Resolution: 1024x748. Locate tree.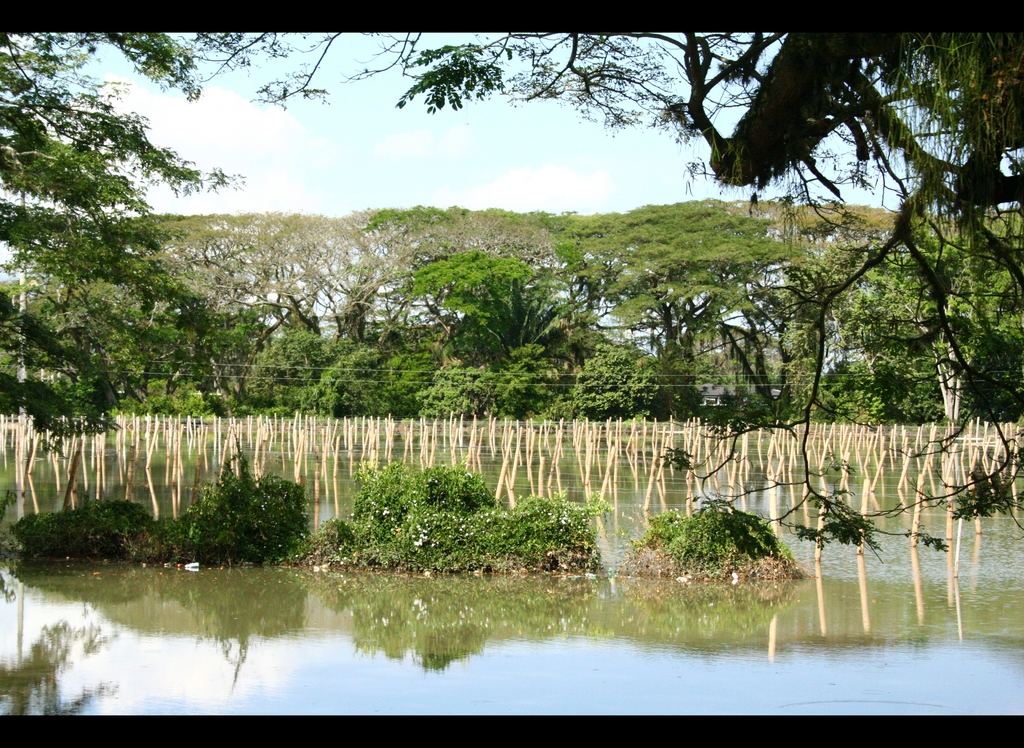
region(28, 206, 376, 405).
